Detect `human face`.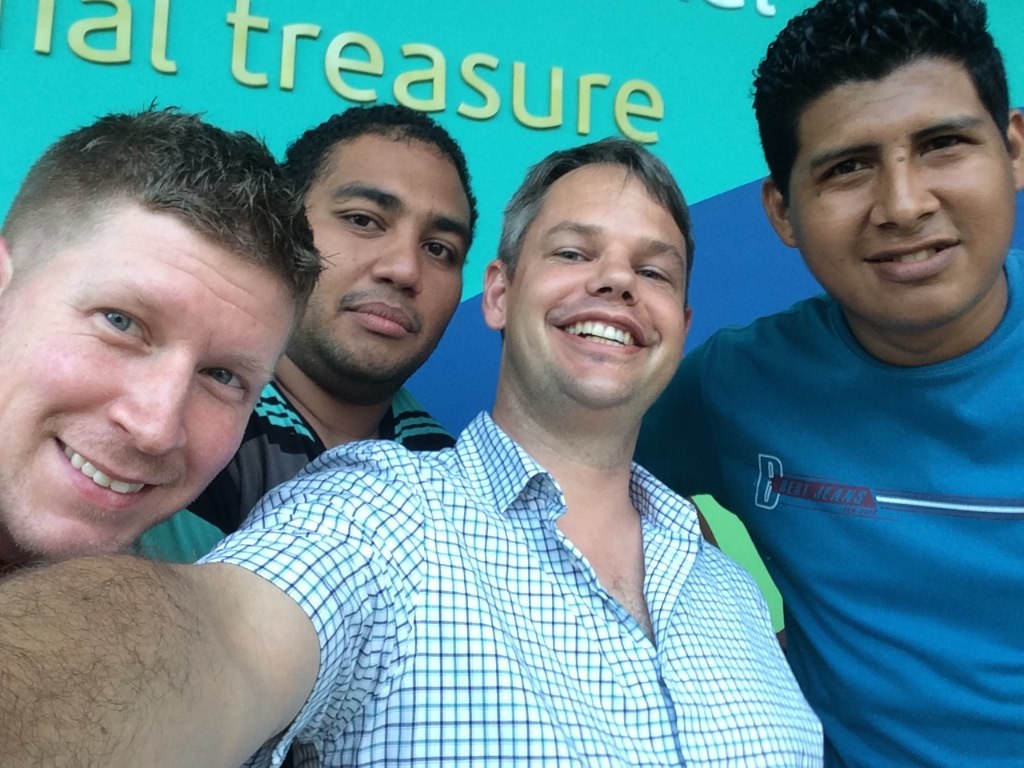
Detected at x1=0 y1=217 x2=296 y2=560.
